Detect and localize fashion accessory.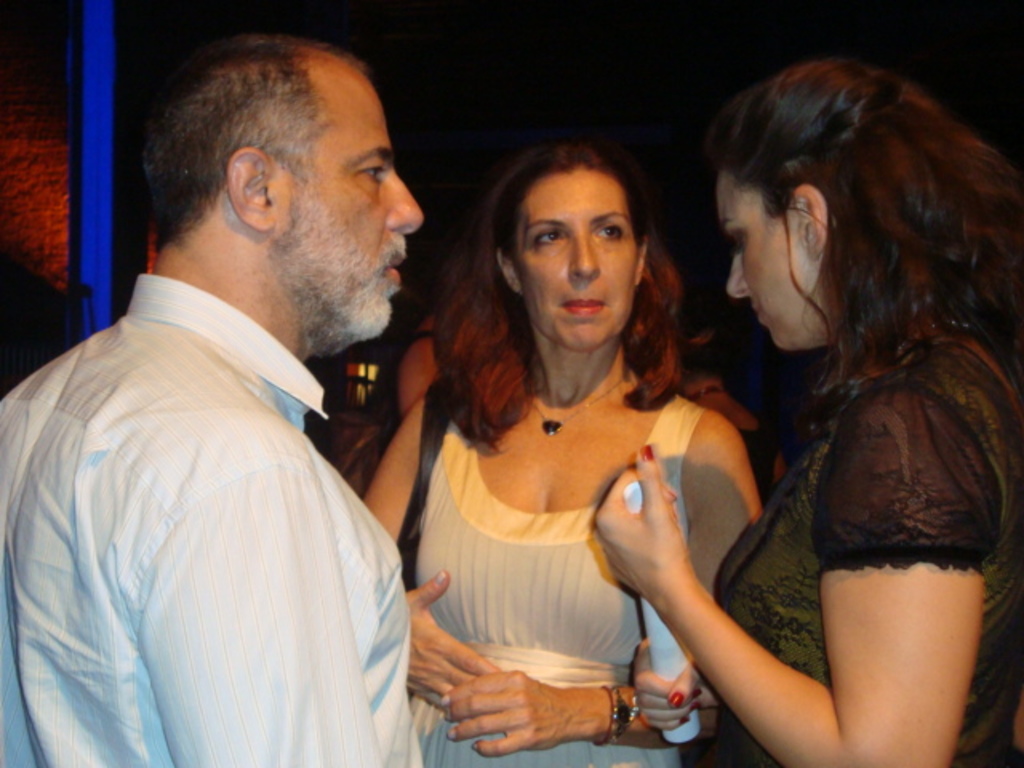
Localized at region(392, 378, 456, 589).
